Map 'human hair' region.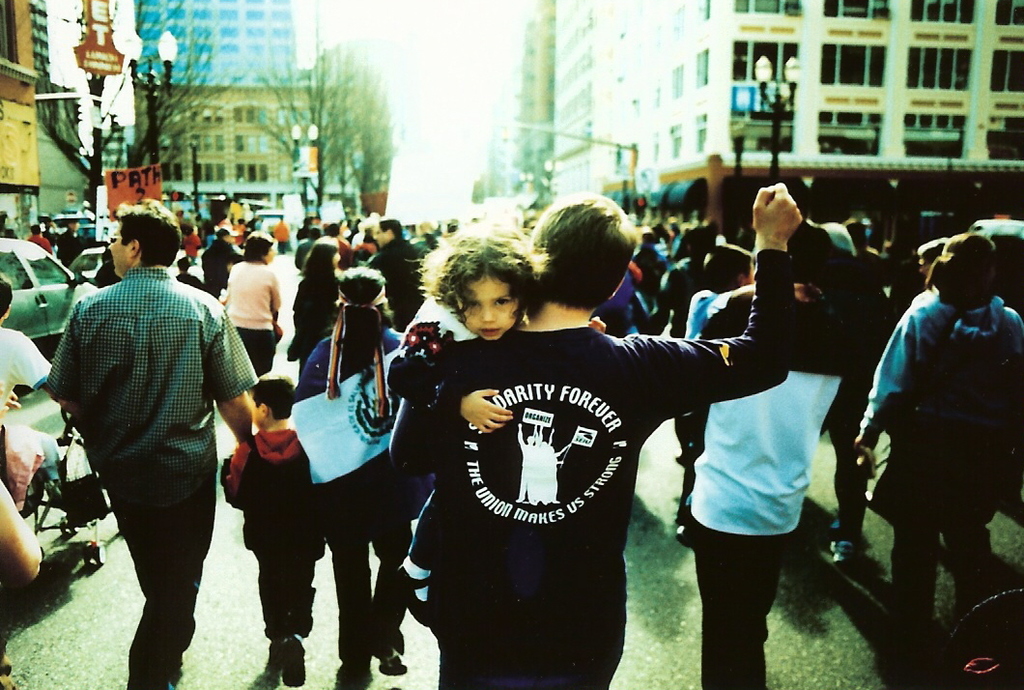
Mapped to 697/244/754/291.
